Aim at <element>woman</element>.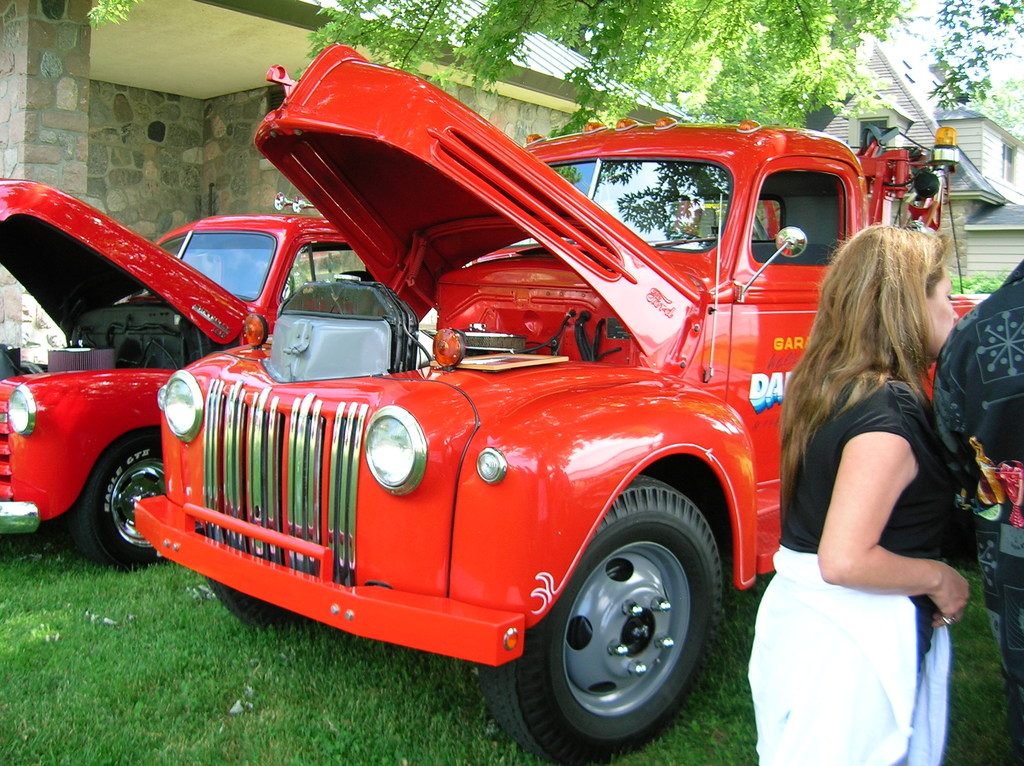
Aimed at {"left": 754, "top": 188, "right": 988, "bottom": 759}.
